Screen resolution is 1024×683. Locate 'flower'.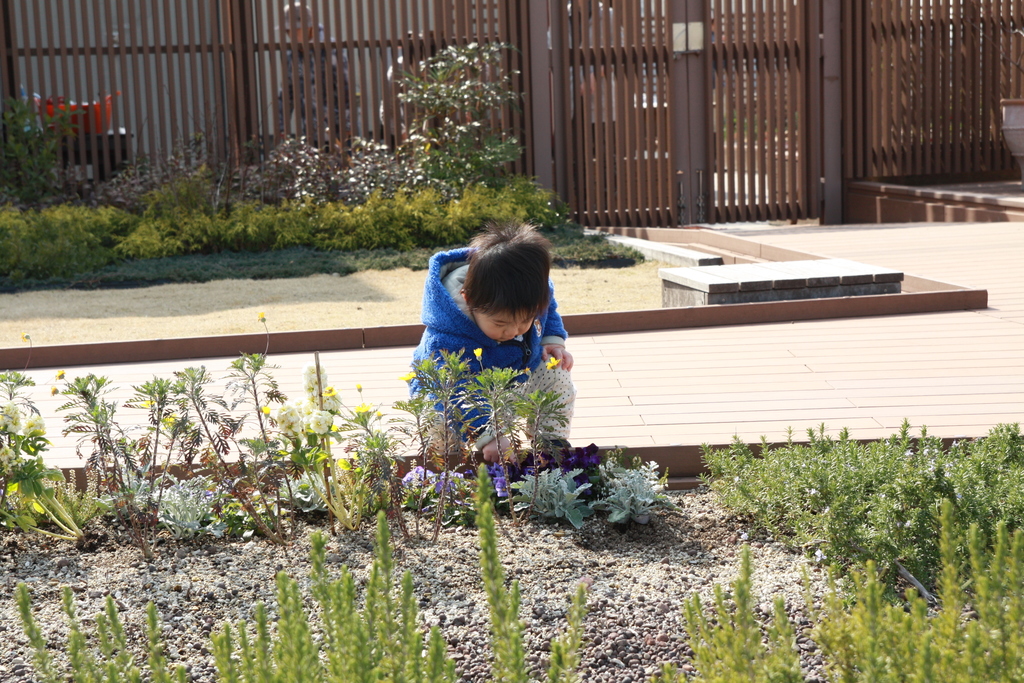
select_region(544, 354, 560, 370).
